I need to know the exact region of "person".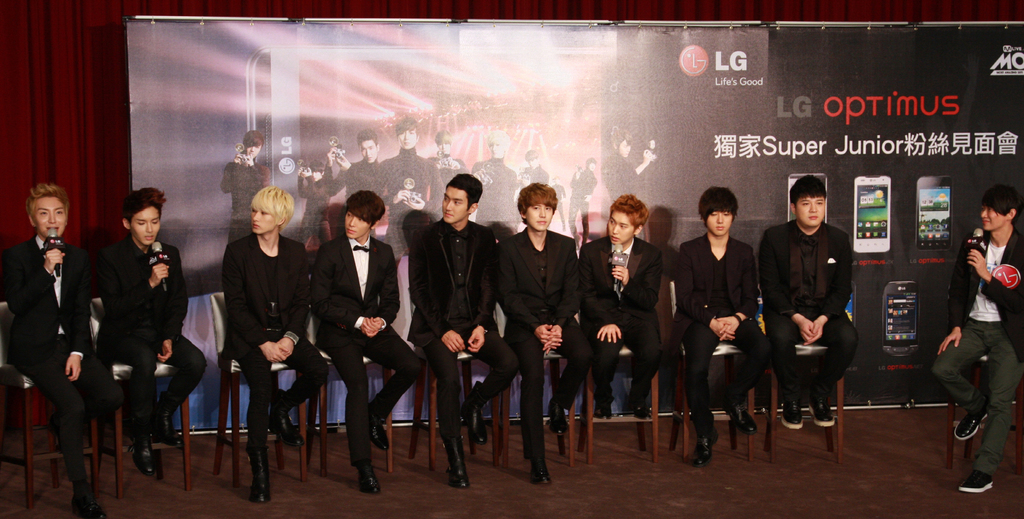
Region: bbox=[497, 173, 594, 492].
